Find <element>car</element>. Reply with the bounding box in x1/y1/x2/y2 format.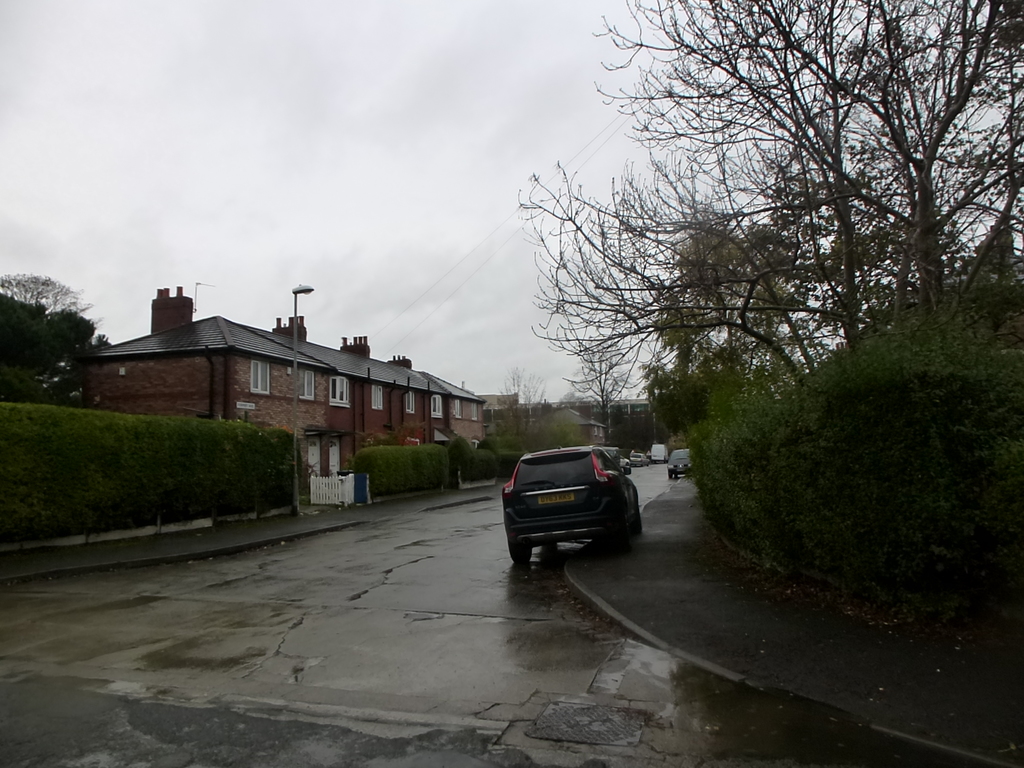
496/442/647/569.
